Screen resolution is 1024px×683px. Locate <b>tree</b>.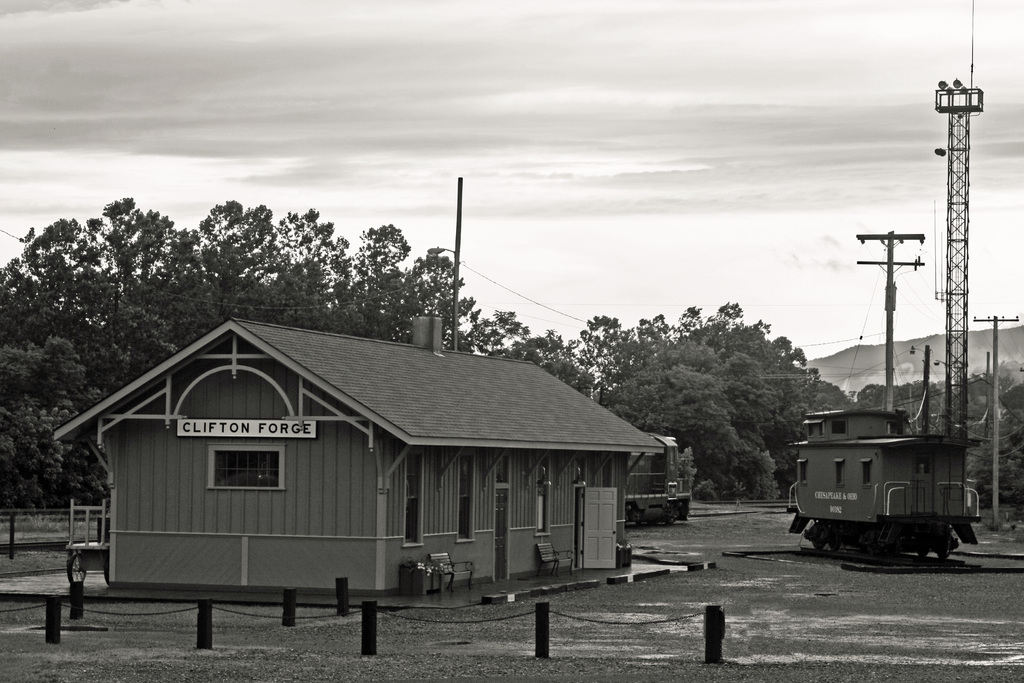
BBox(0, 195, 477, 508).
